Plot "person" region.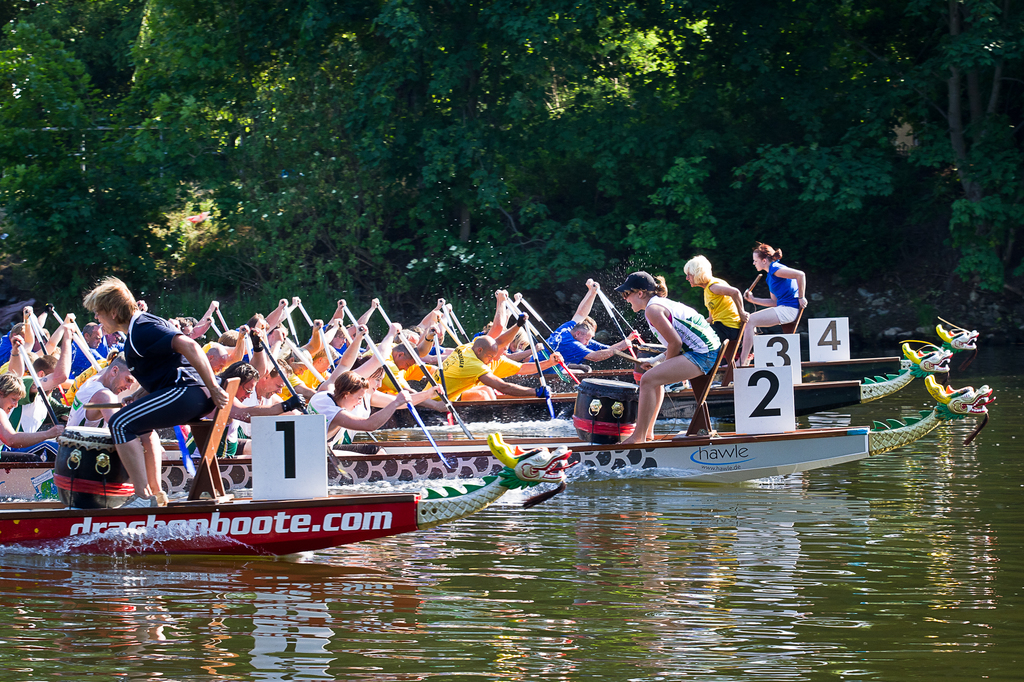
Plotted at [223, 361, 263, 426].
